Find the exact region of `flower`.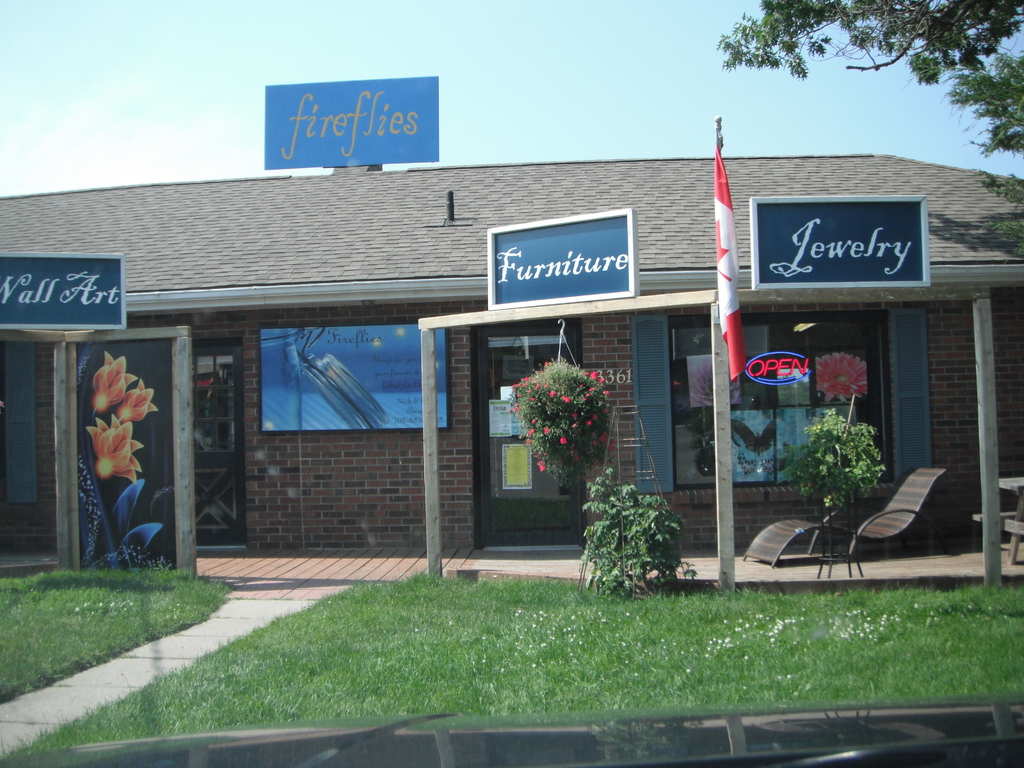
Exact region: bbox(82, 416, 147, 490).
